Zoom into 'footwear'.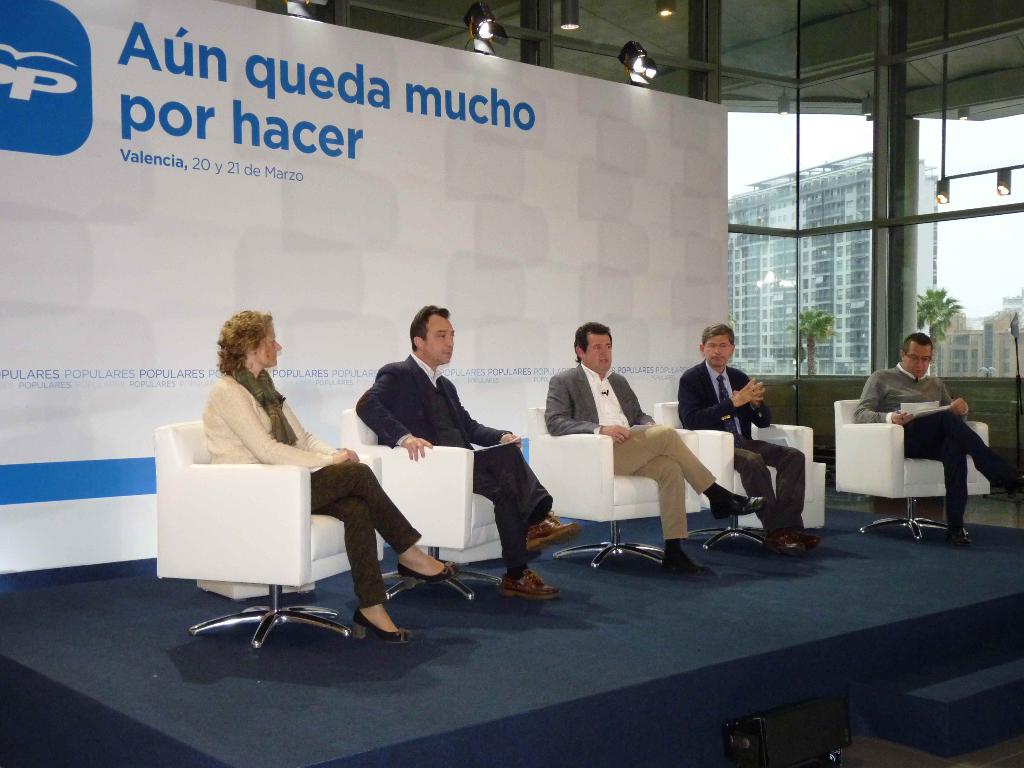
Zoom target: 526 508 582 552.
